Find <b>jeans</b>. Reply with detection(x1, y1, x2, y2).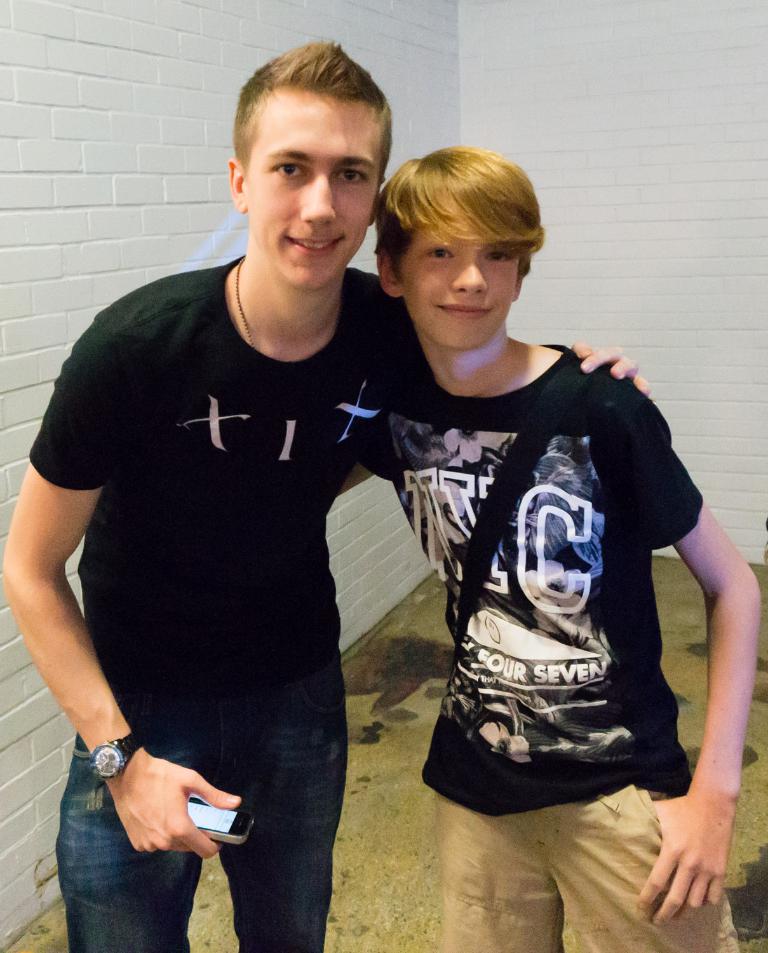
detection(58, 724, 346, 952).
